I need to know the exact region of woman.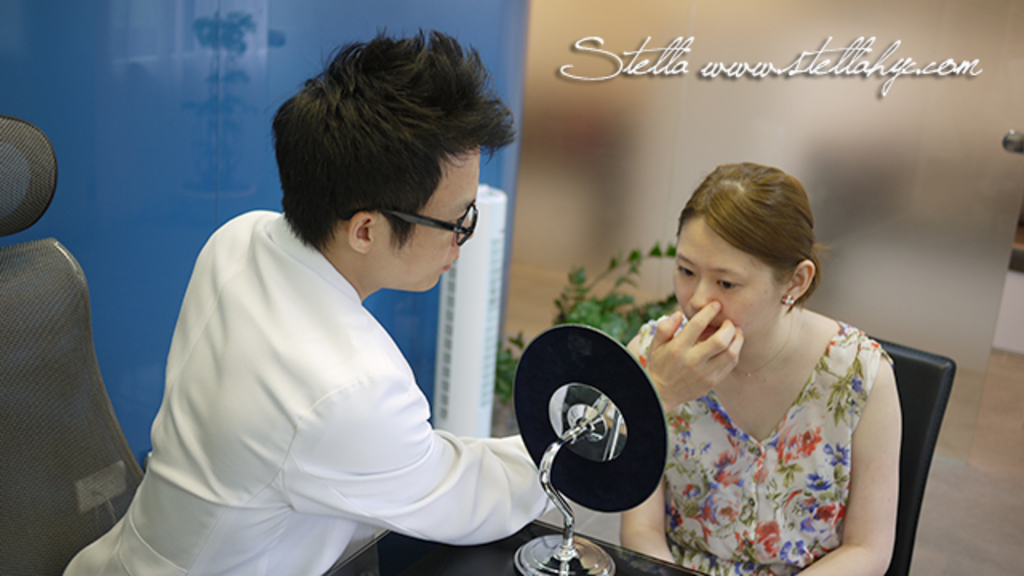
Region: (627, 157, 907, 575).
